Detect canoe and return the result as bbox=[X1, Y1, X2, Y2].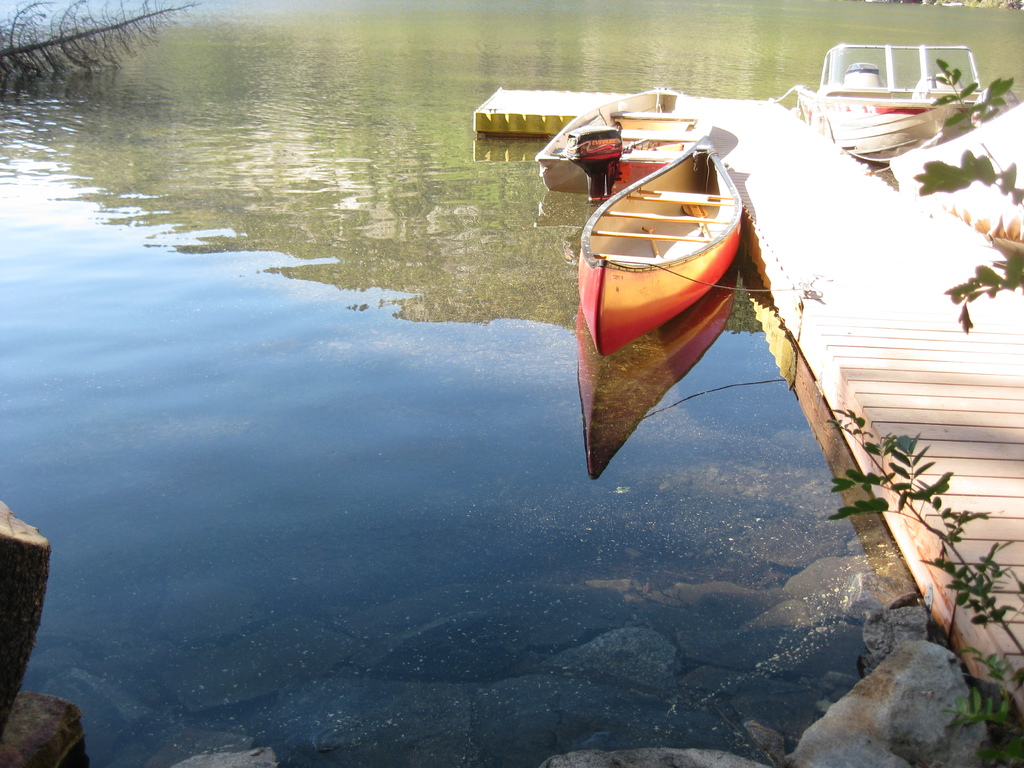
bbox=[578, 134, 743, 362].
